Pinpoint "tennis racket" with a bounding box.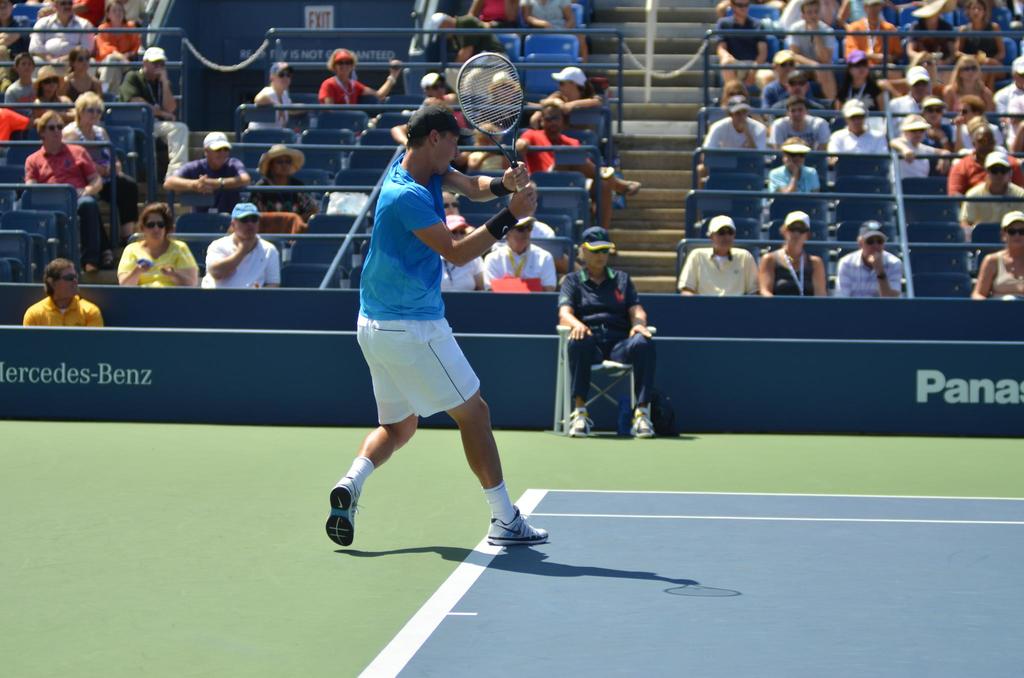
(455,52,525,195).
